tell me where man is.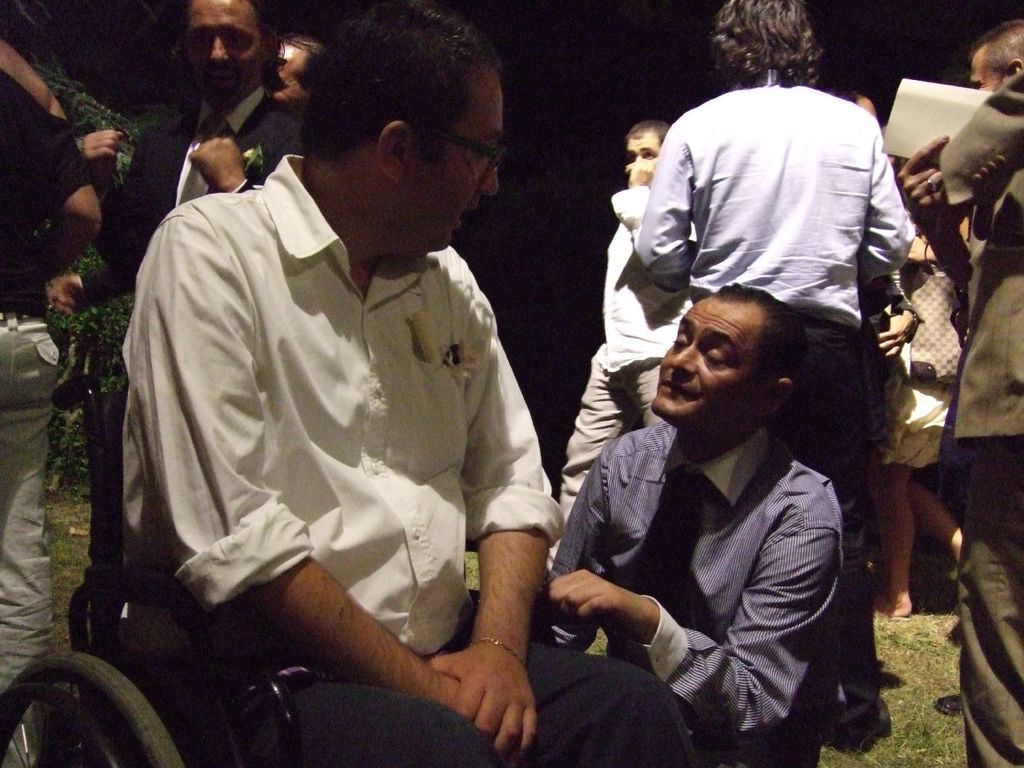
man is at <box>904,64,1023,767</box>.
